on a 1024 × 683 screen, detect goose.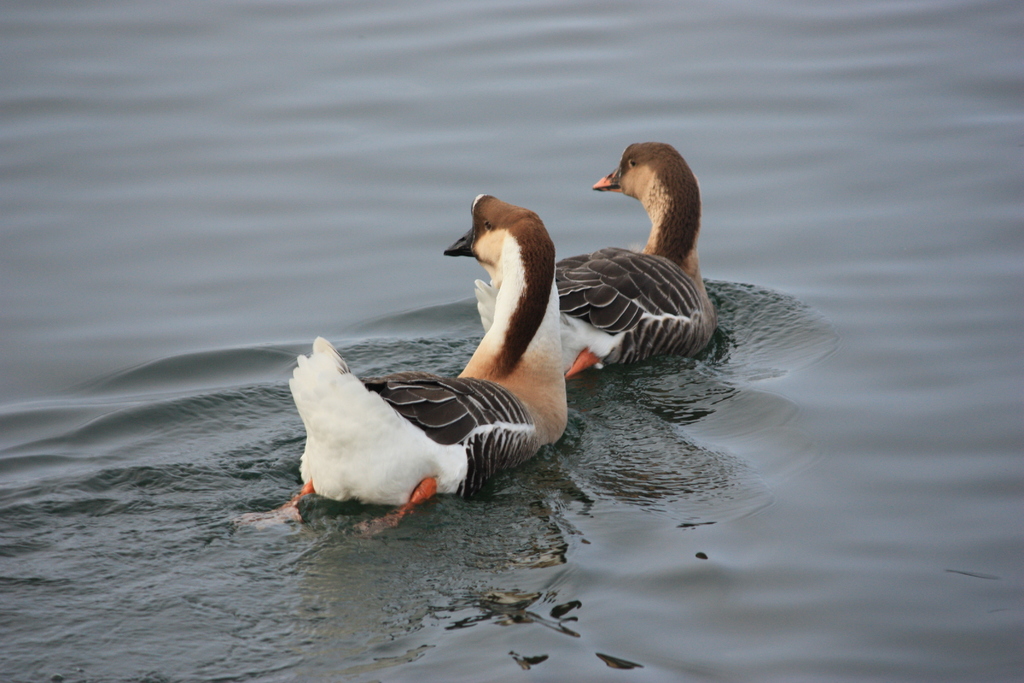
[x1=264, y1=197, x2=572, y2=526].
